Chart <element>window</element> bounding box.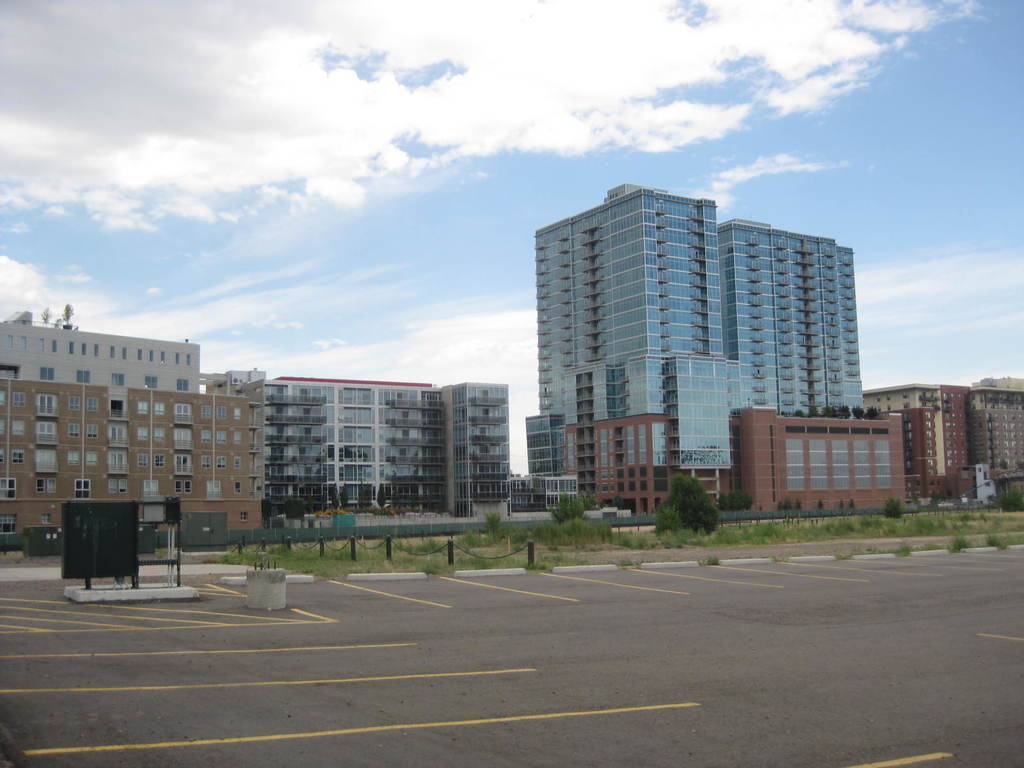
Charted: {"x1": 15, "y1": 392, "x2": 28, "y2": 408}.
